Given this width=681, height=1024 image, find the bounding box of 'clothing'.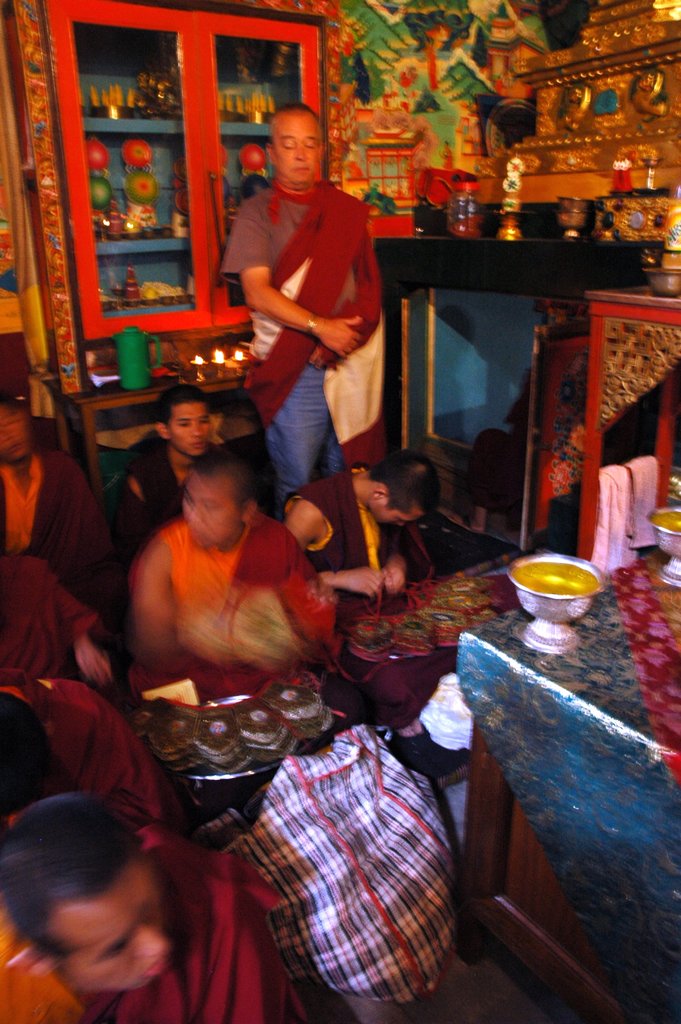
{"x1": 2, "y1": 572, "x2": 101, "y2": 675}.
